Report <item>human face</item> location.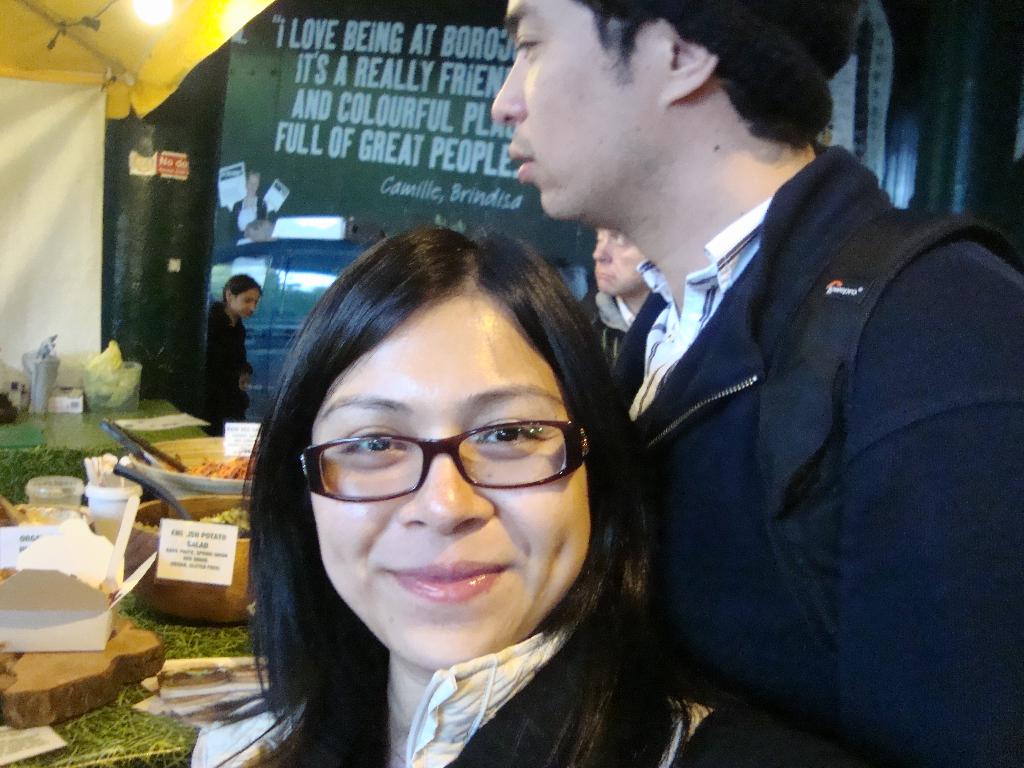
Report: (305, 296, 596, 669).
